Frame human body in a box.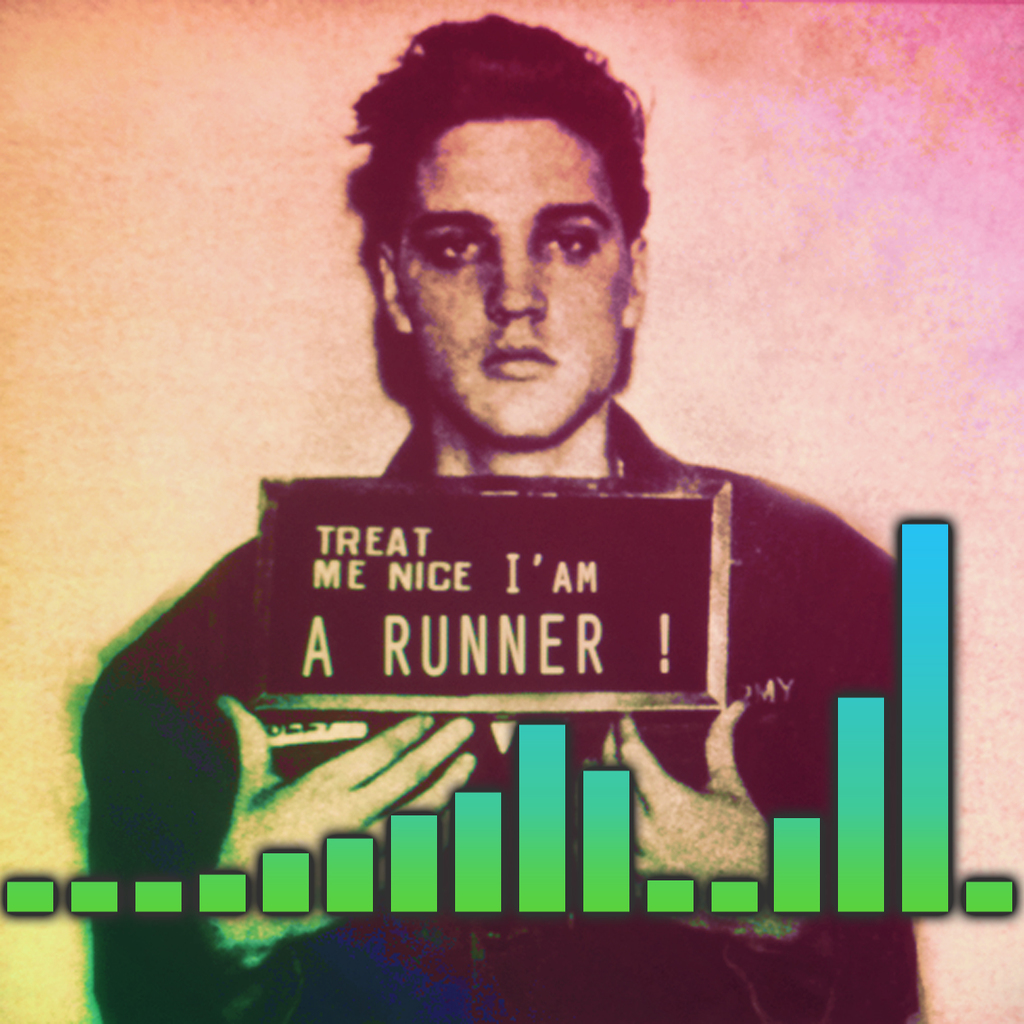
72:15:917:1019.
